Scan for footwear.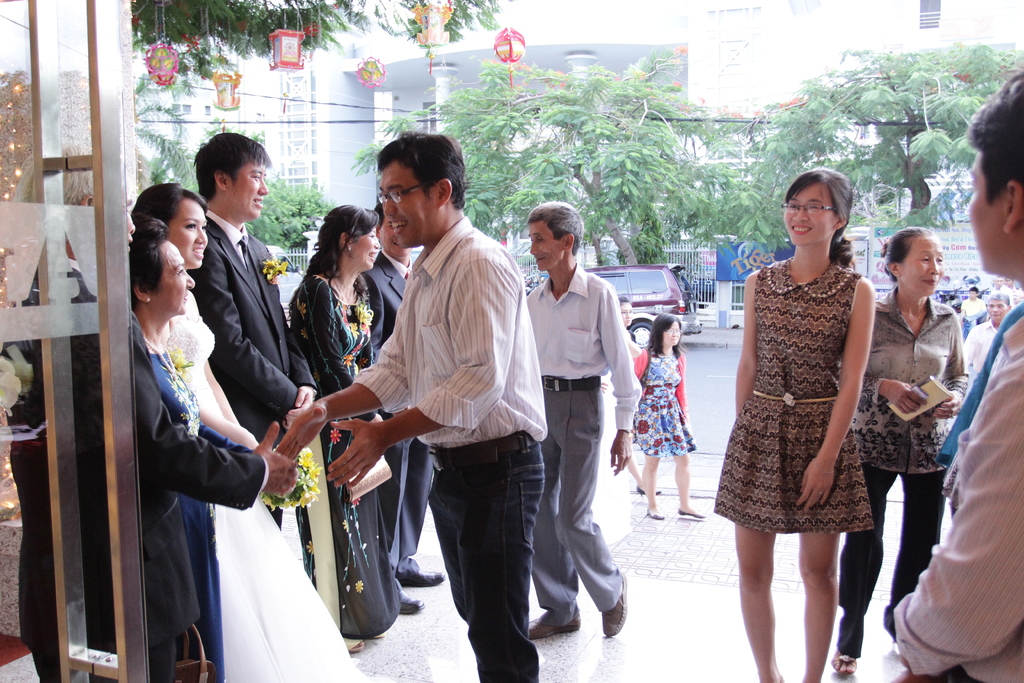
Scan result: crop(601, 577, 623, 641).
